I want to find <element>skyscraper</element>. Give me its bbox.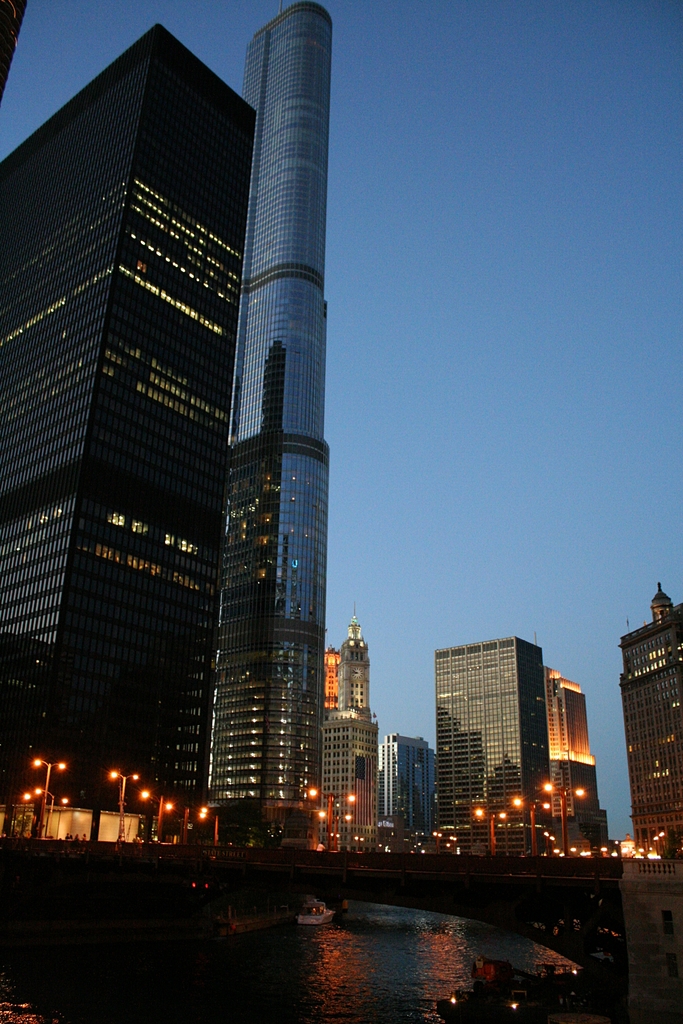
{"x1": 0, "y1": 19, "x2": 256, "y2": 856}.
